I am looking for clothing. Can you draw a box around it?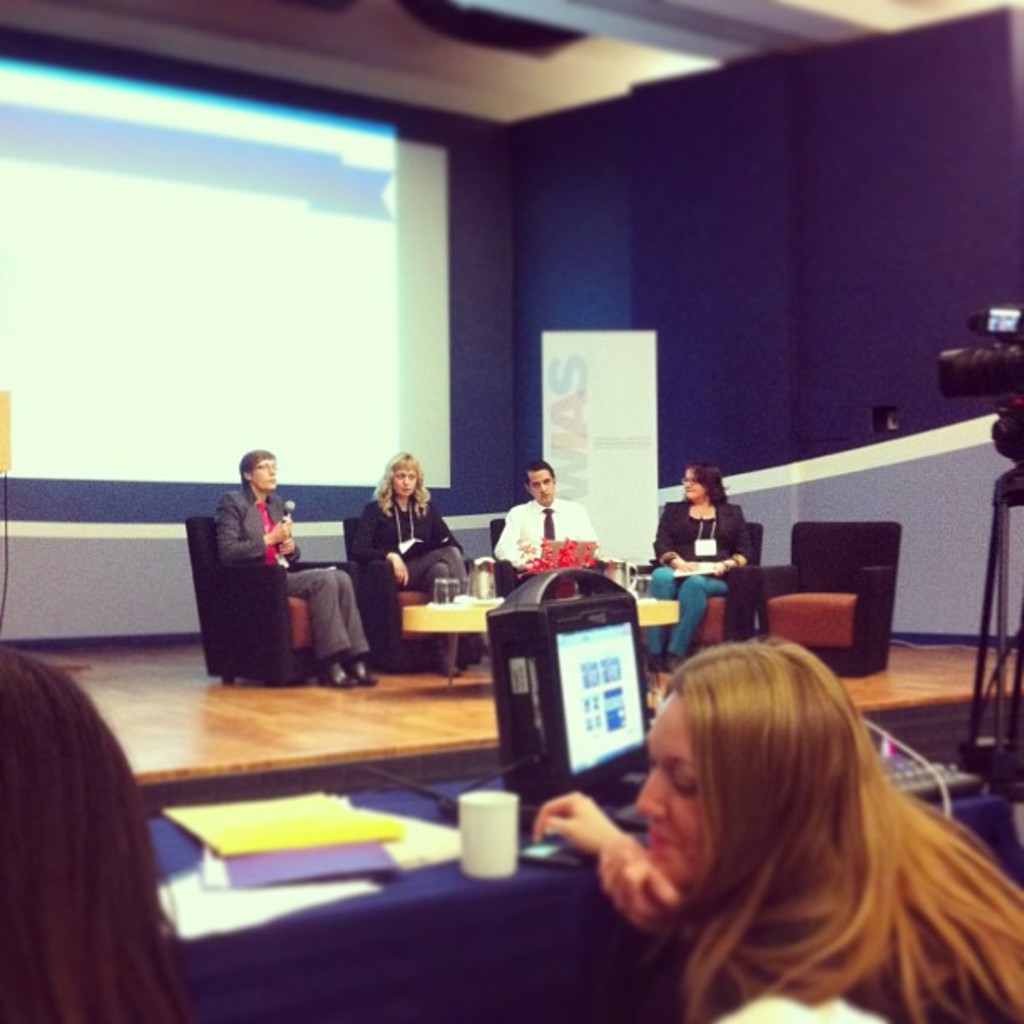
Sure, the bounding box is pyautogui.locateOnScreen(499, 490, 602, 589).
